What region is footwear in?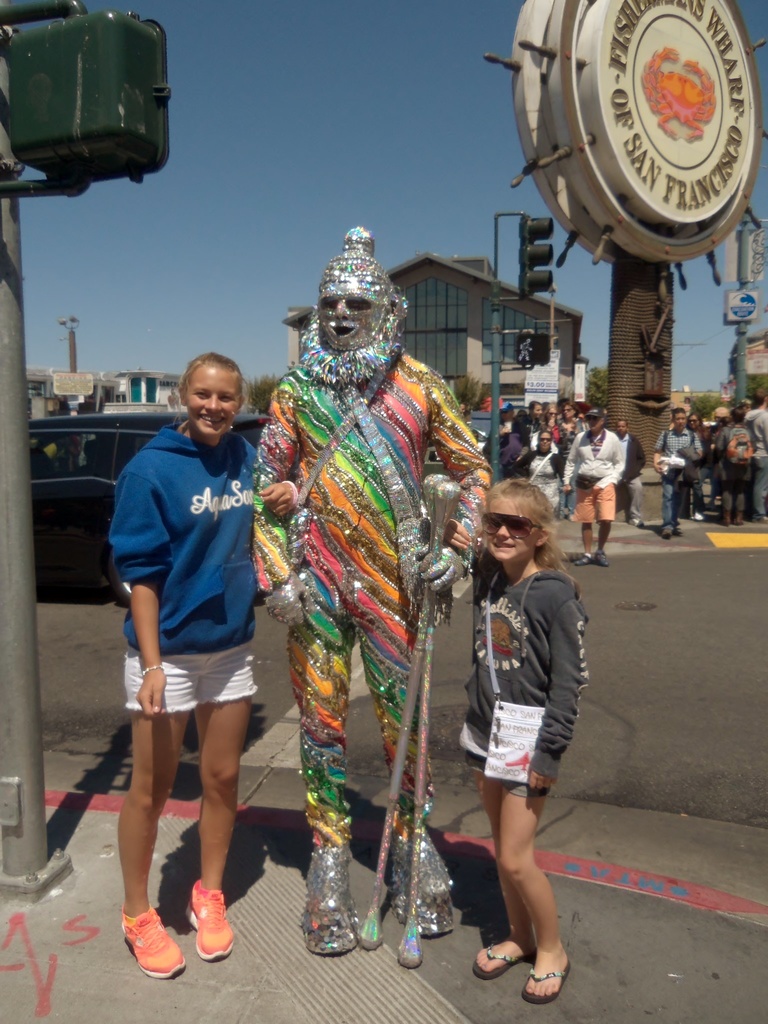
580 554 610 567.
